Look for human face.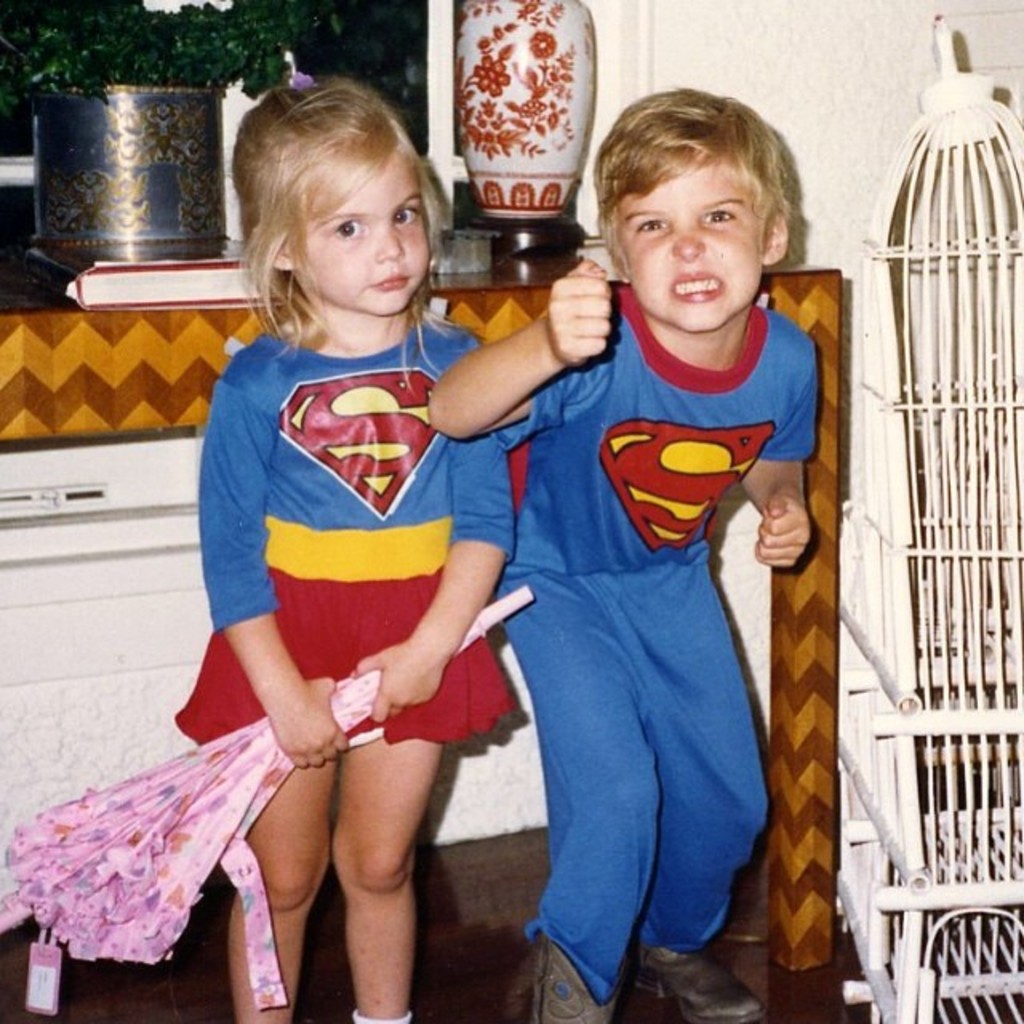
Found: bbox=(629, 163, 770, 322).
